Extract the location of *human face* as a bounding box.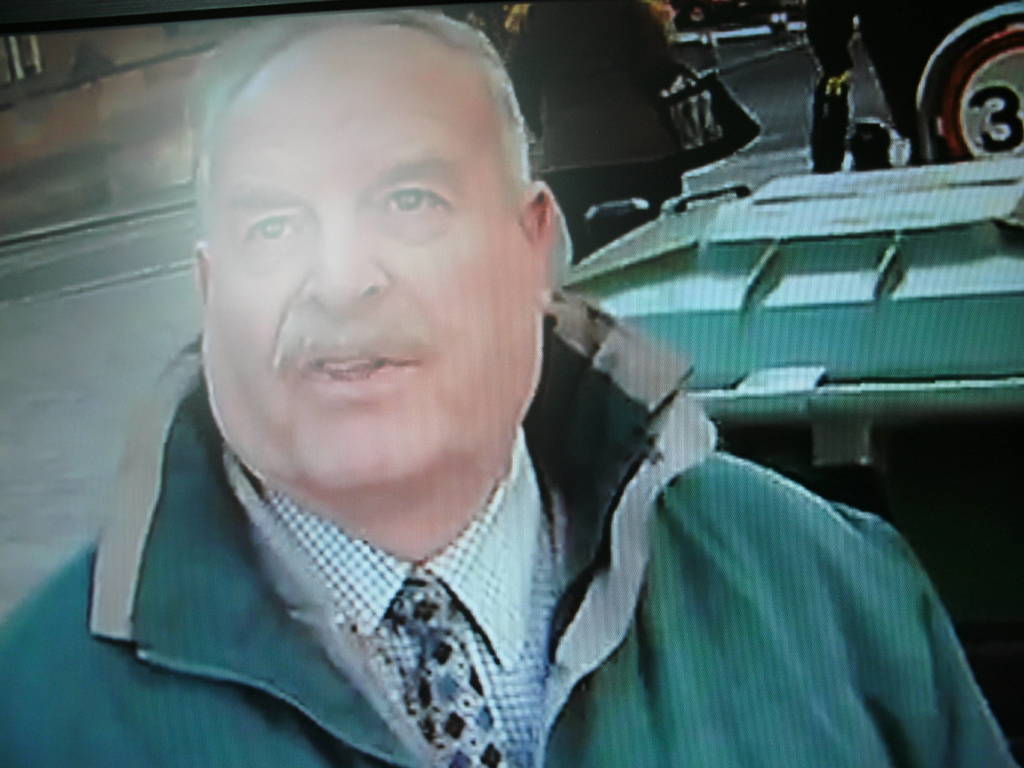
BBox(209, 56, 538, 479).
